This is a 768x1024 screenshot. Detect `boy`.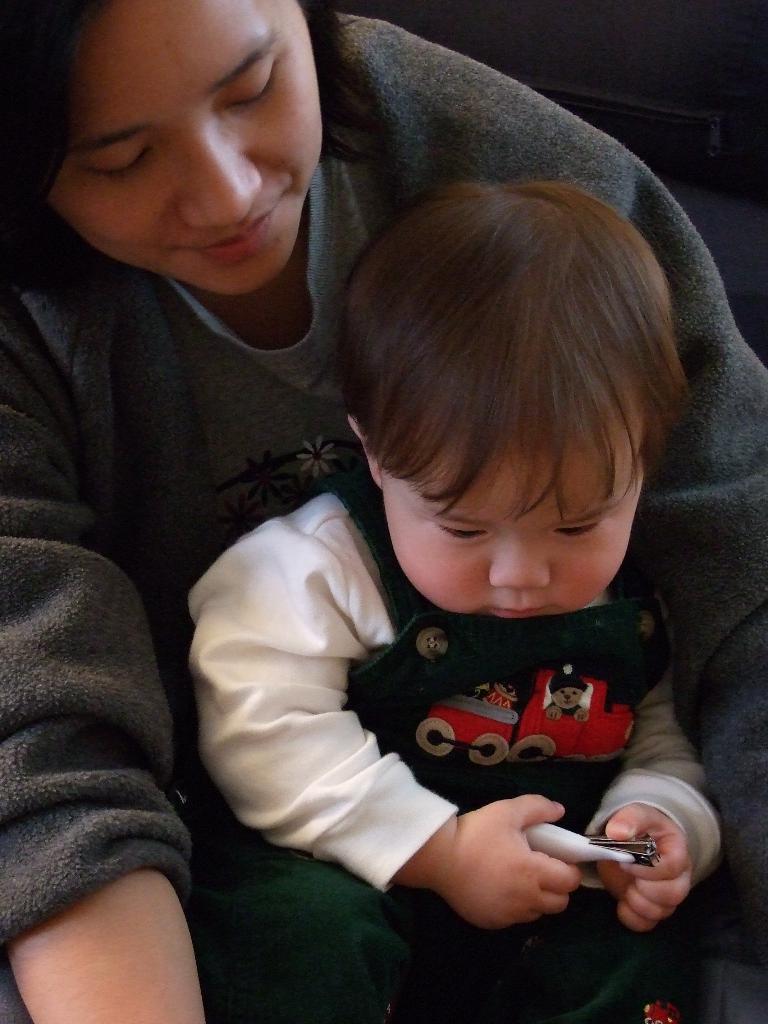
<box>150,137,724,984</box>.
